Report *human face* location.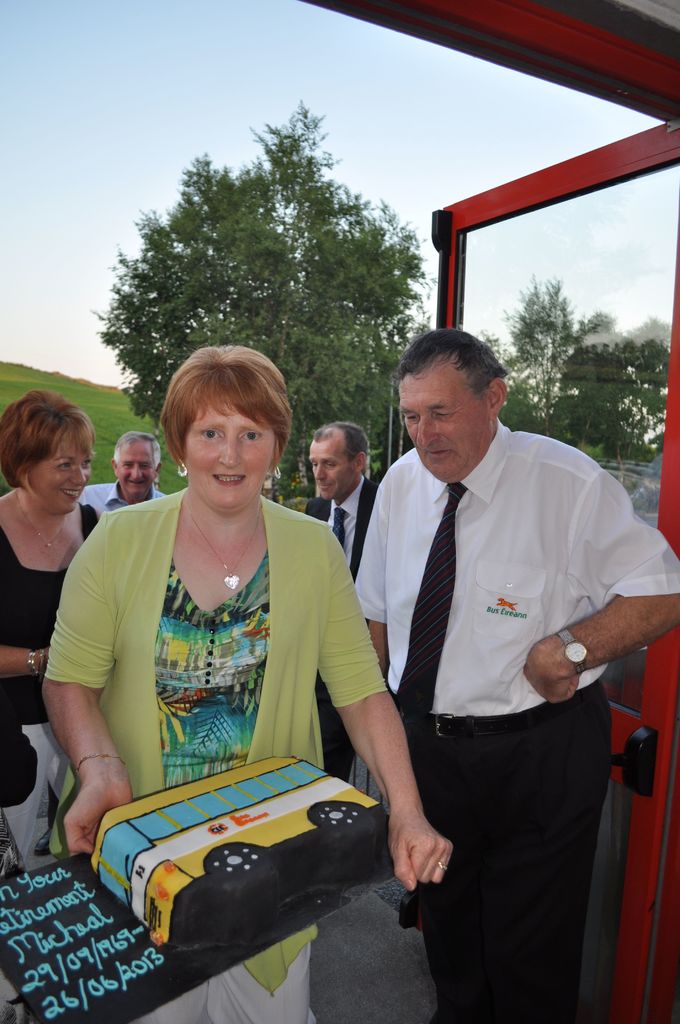
Report: x1=187 y1=406 x2=277 y2=504.
